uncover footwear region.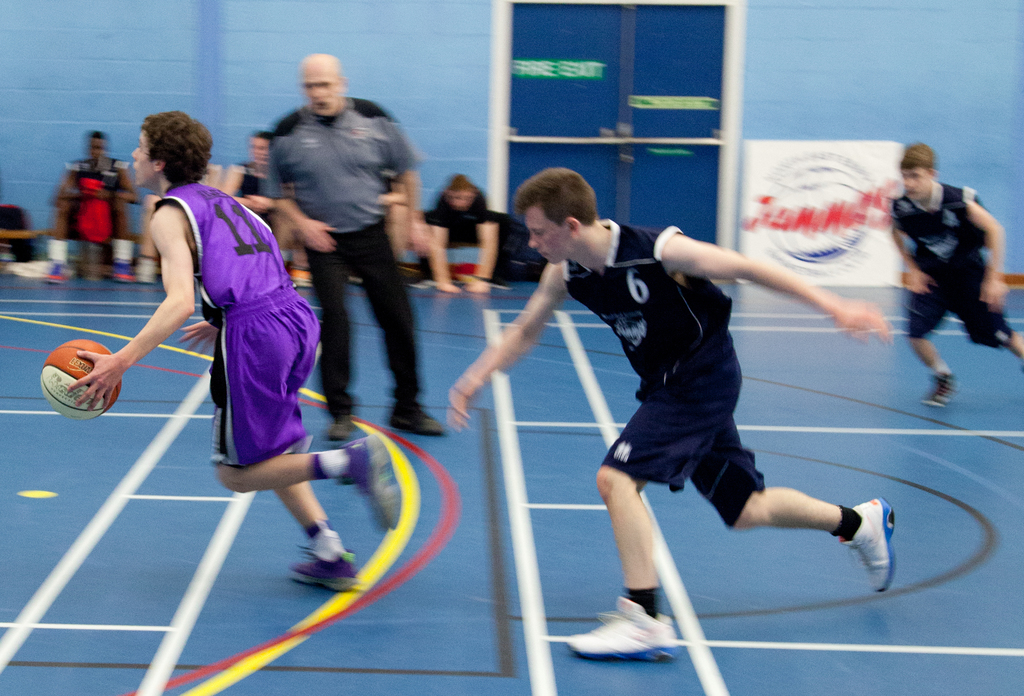
Uncovered: {"left": 838, "top": 508, "right": 908, "bottom": 592}.
